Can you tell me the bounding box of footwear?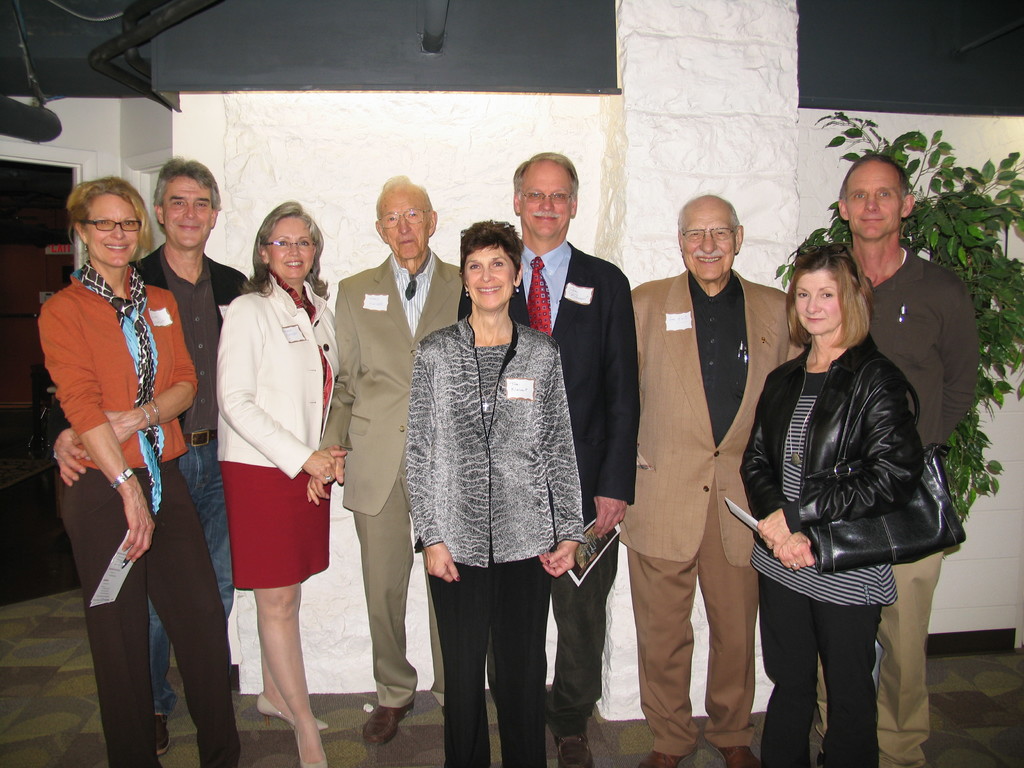
select_region(364, 705, 411, 746).
